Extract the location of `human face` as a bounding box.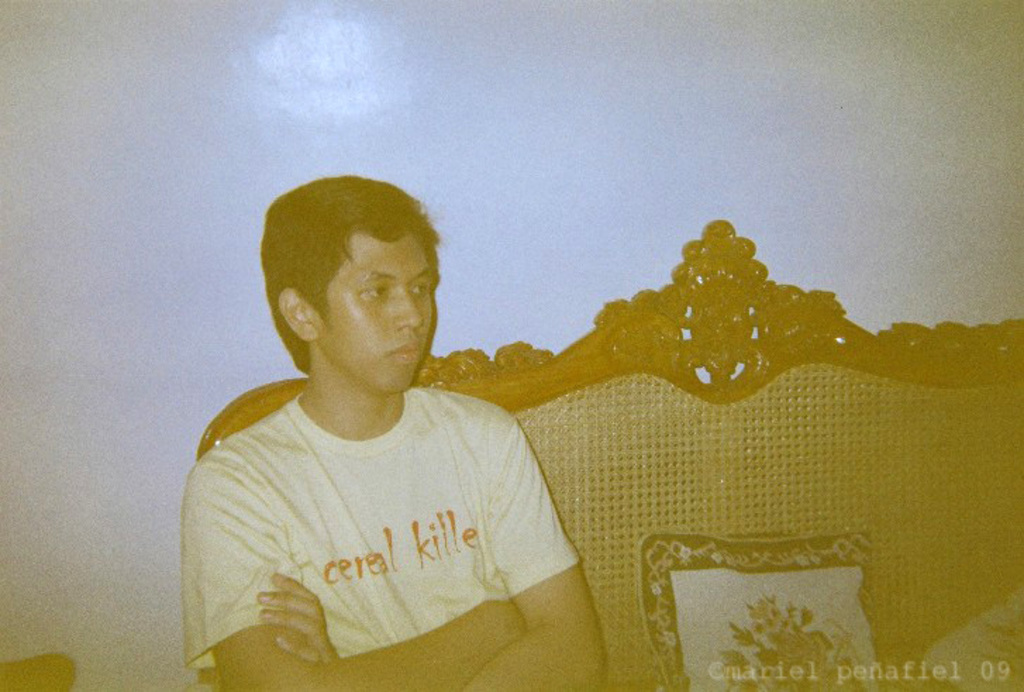
x1=316, y1=233, x2=435, y2=395.
